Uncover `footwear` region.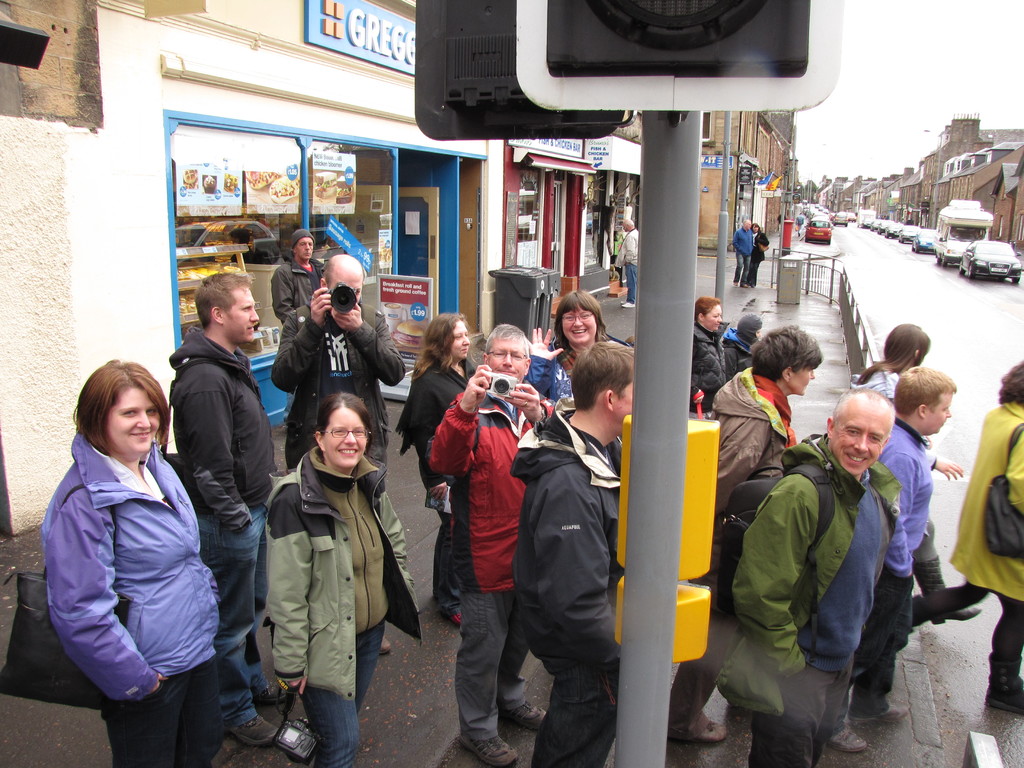
Uncovered: {"x1": 858, "y1": 709, "x2": 915, "y2": 729}.
